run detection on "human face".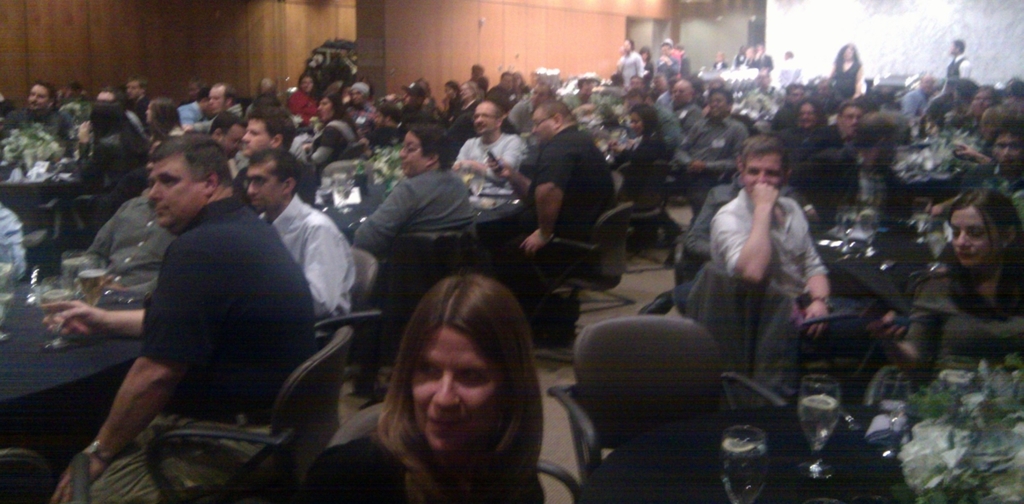
Result: box=[947, 33, 962, 61].
